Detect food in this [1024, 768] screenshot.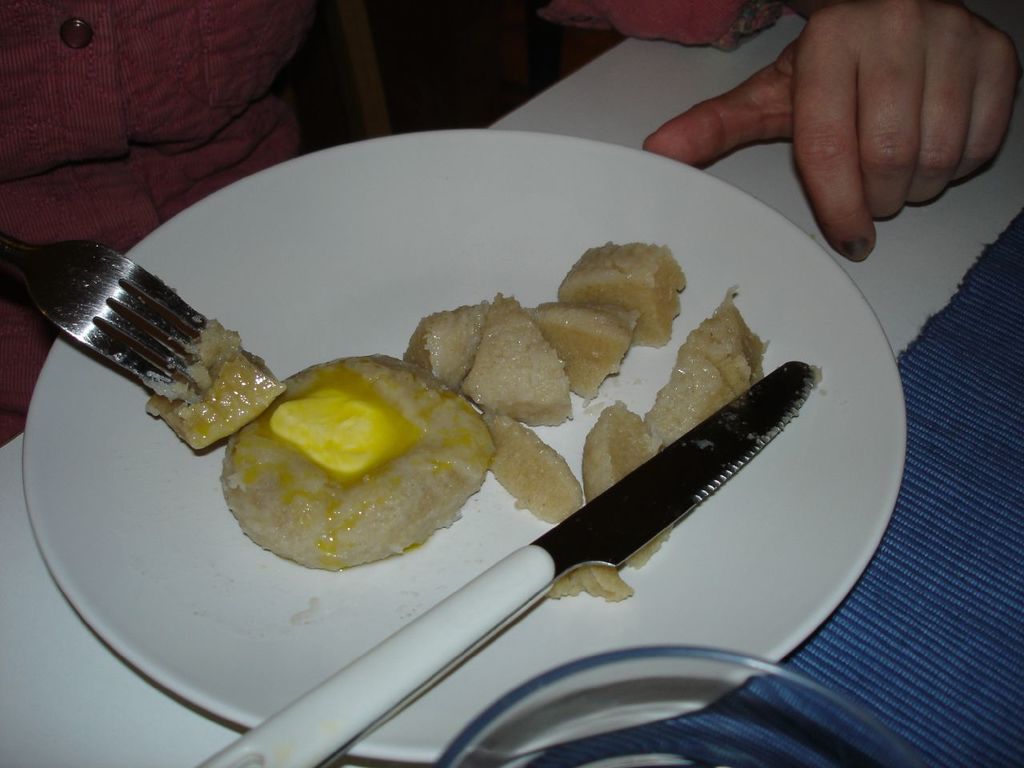
Detection: 522,301,642,401.
